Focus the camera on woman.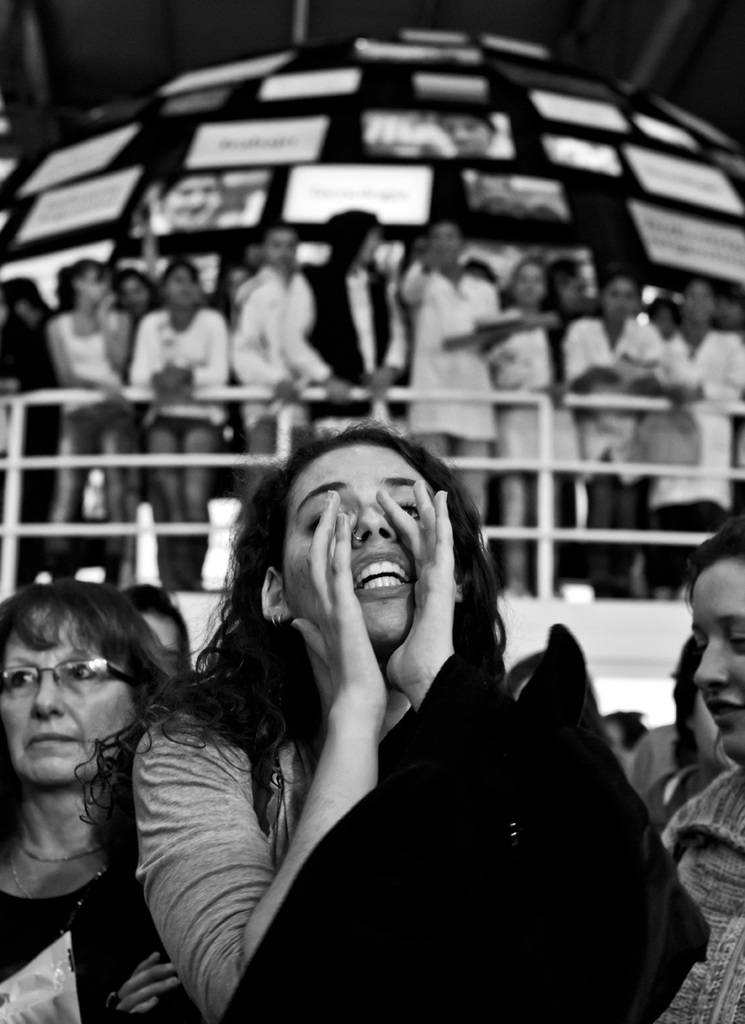
Focus region: box=[128, 373, 610, 1023].
